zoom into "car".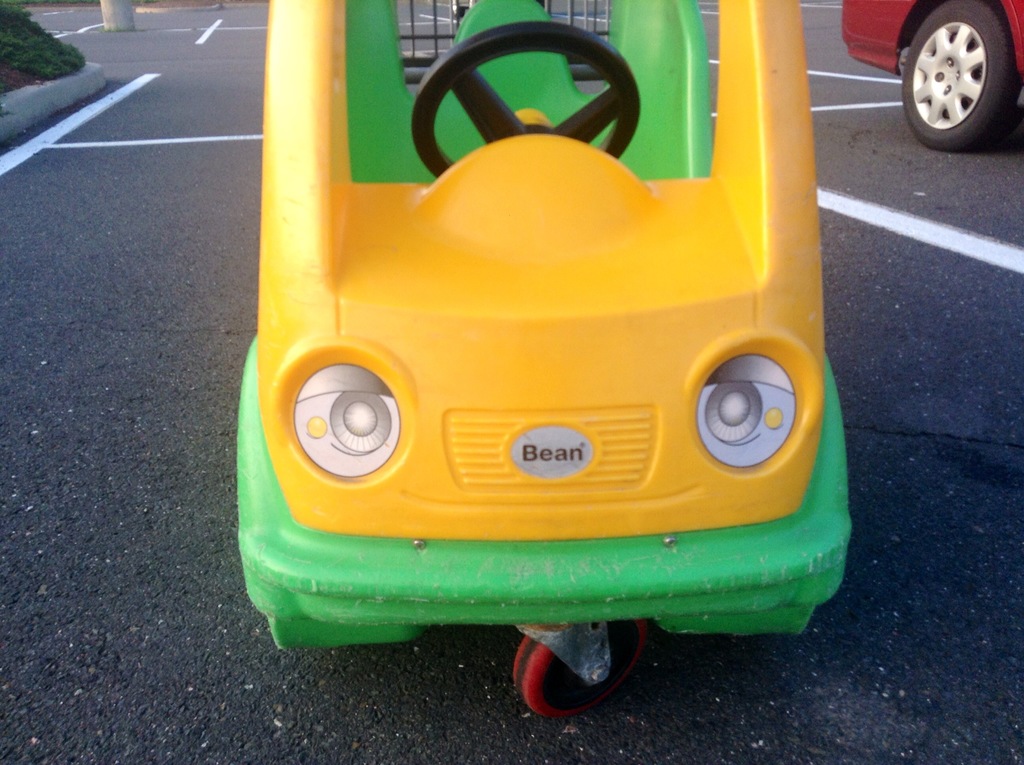
Zoom target: l=831, t=0, r=1023, b=156.
